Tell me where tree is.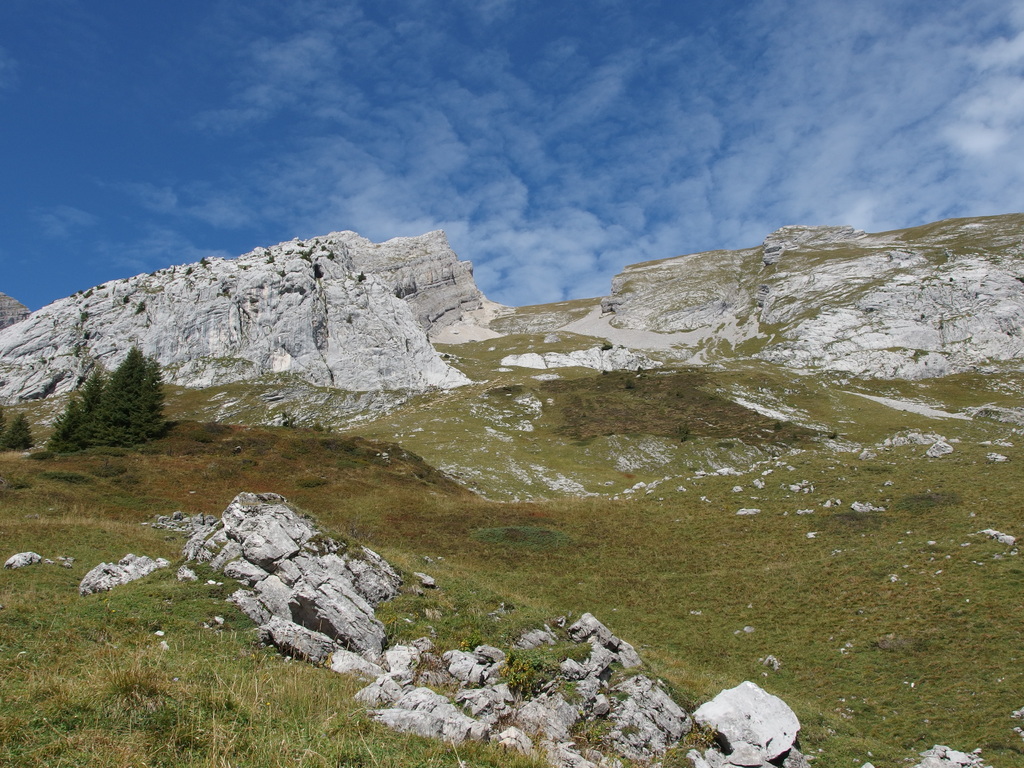
tree is at (66, 352, 172, 454).
